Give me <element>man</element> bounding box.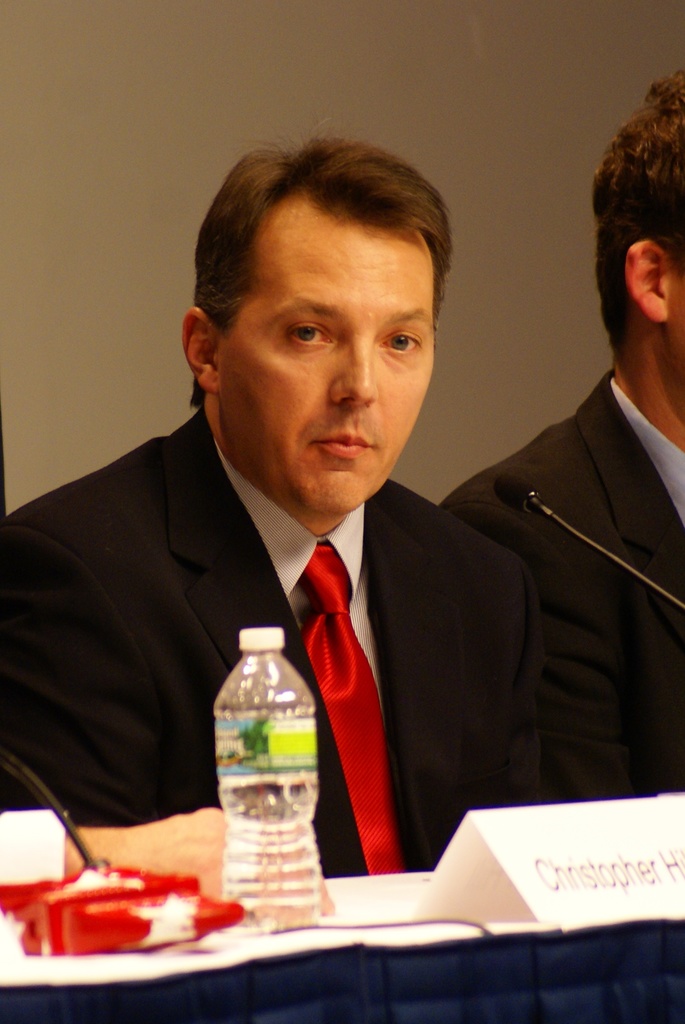
bbox=[31, 159, 583, 924].
